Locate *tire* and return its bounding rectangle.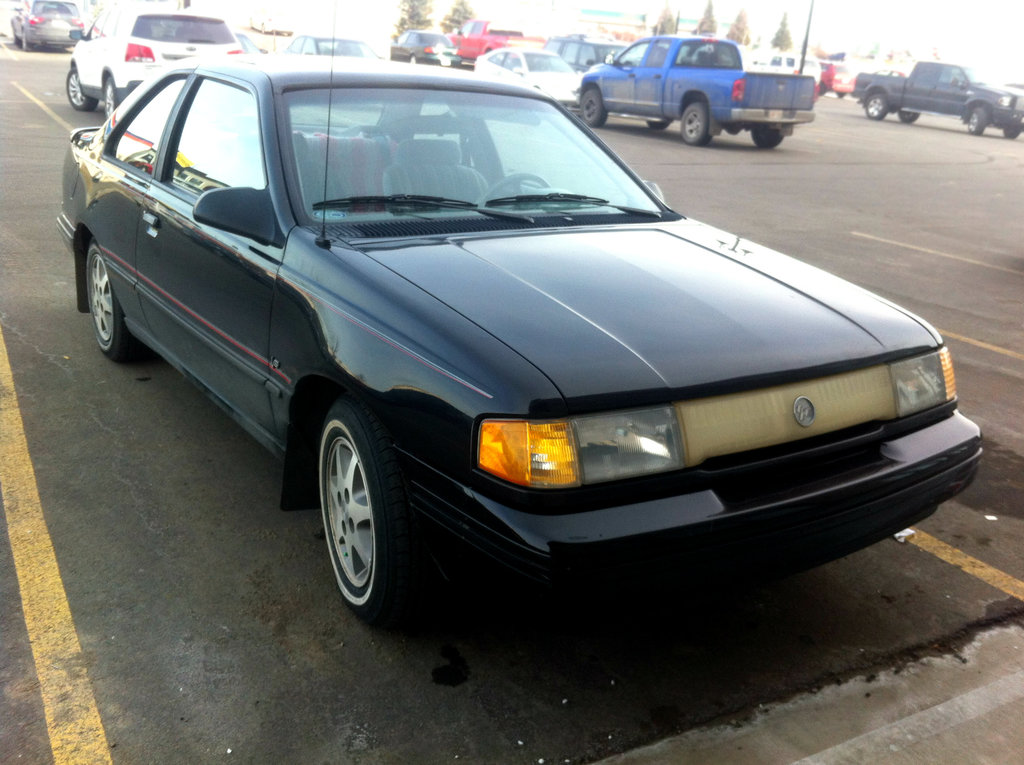
x1=899 y1=106 x2=921 y2=122.
